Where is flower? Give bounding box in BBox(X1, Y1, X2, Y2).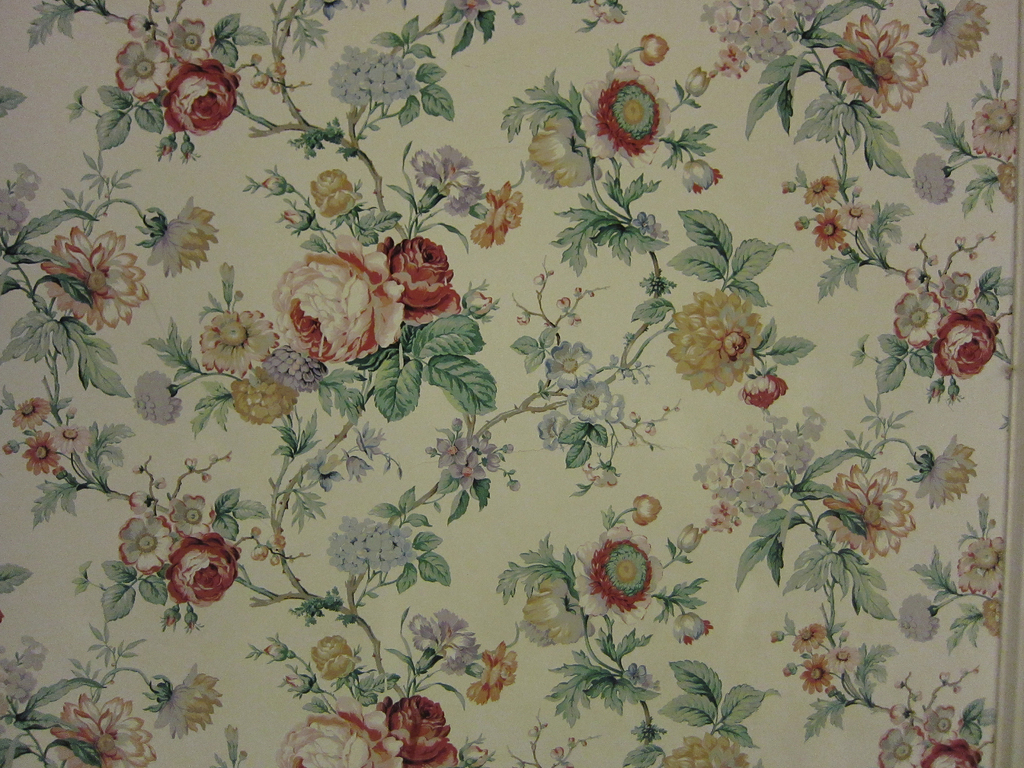
BBox(0, 162, 39, 234).
